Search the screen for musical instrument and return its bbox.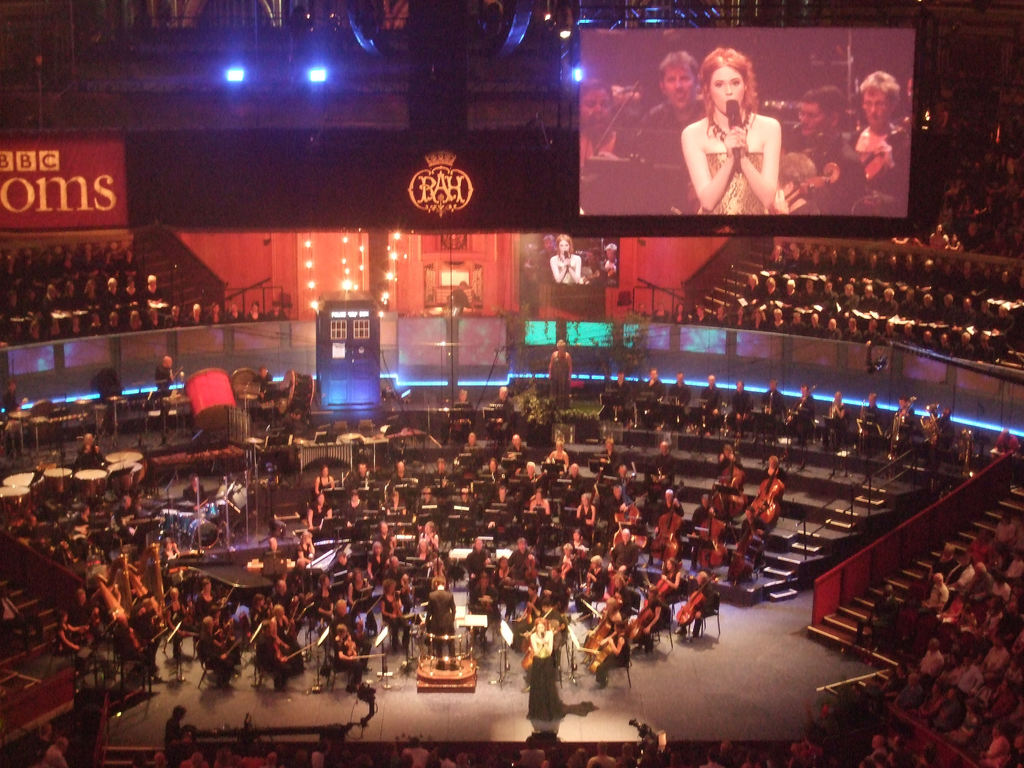
Found: x1=694, y1=495, x2=724, y2=570.
